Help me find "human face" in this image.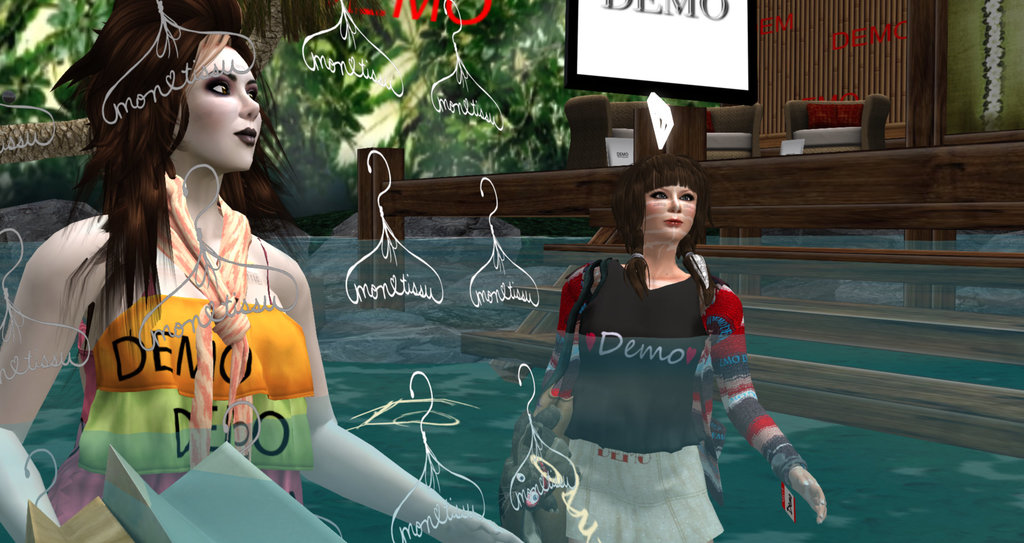
Found it: left=645, top=182, right=694, bottom=248.
